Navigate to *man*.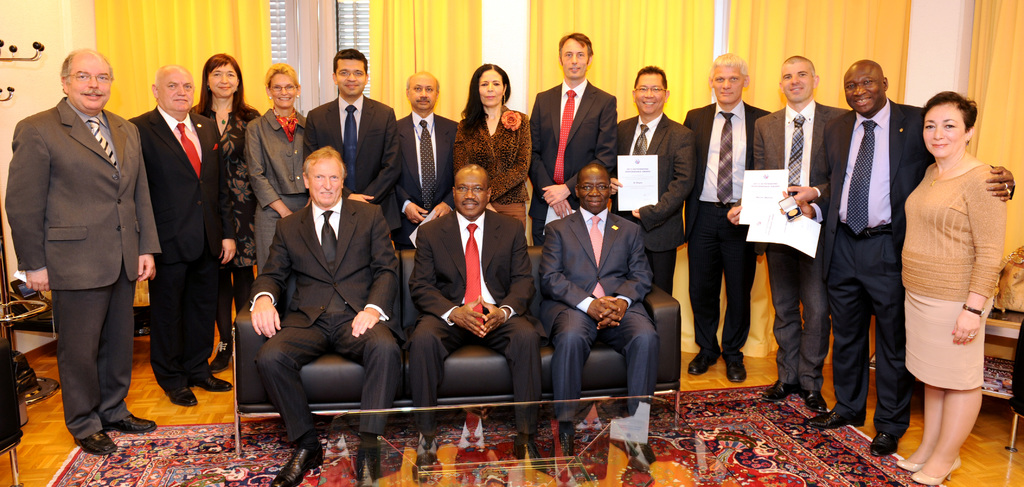
Navigation target: bbox=[765, 49, 847, 416].
